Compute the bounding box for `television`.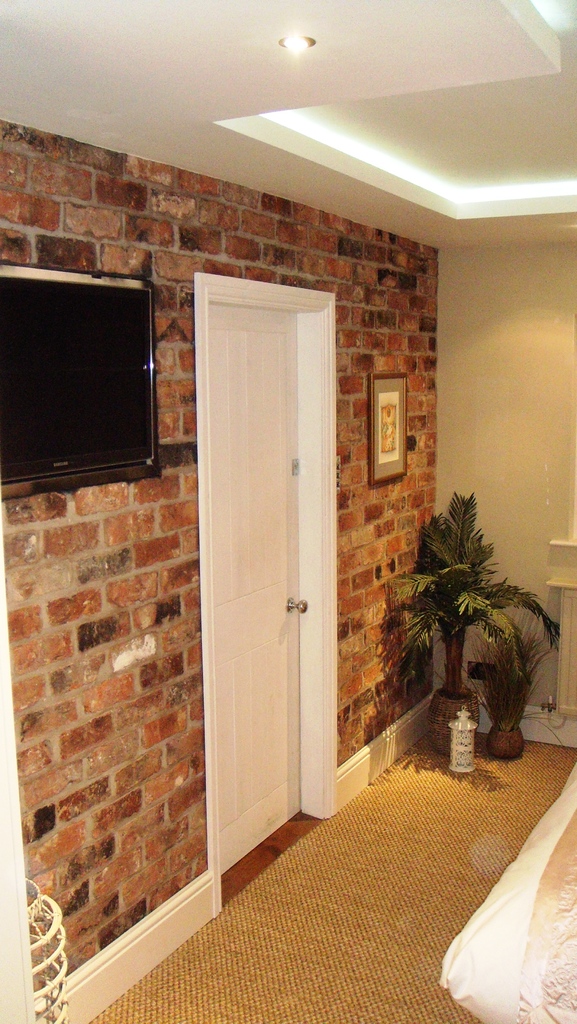
0,266,160,500.
